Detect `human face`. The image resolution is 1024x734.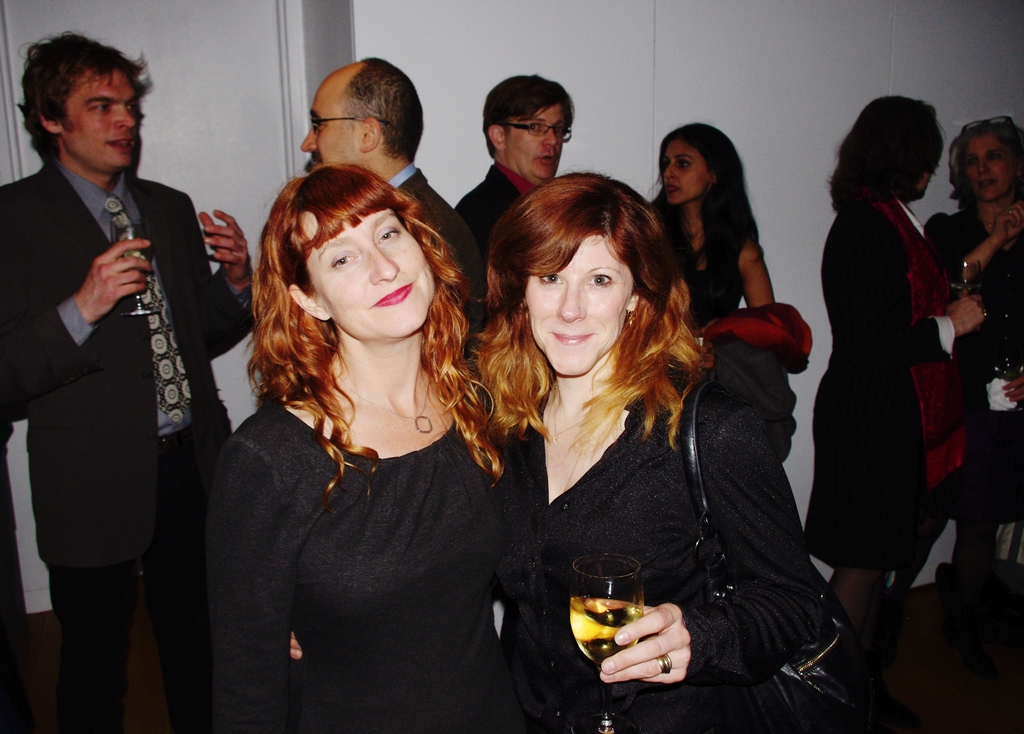
bbox=(303, 207, 442, 338).
